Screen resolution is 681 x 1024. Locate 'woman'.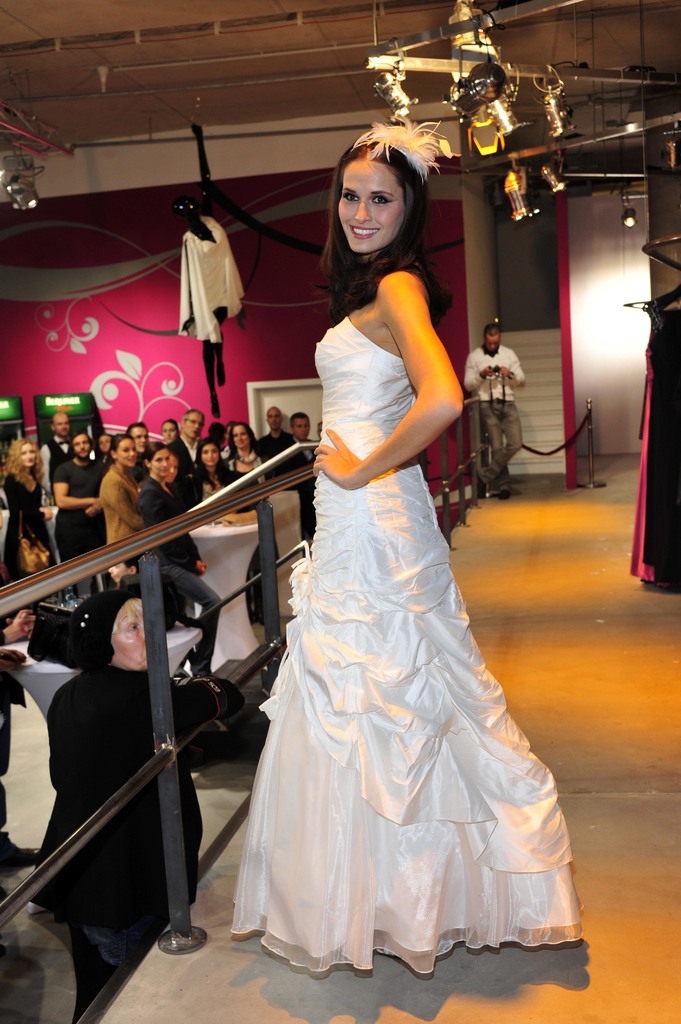
pyautogui.locateOnScreen(156, 420, 193, 486).
